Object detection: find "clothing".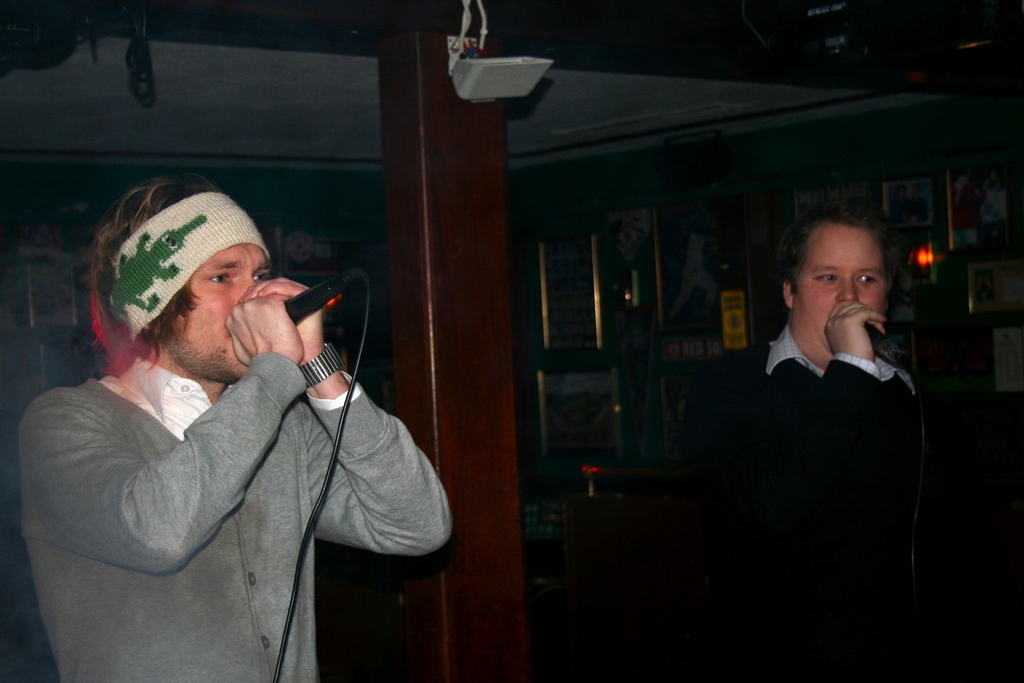
locate(667, 249, 945, 675).
